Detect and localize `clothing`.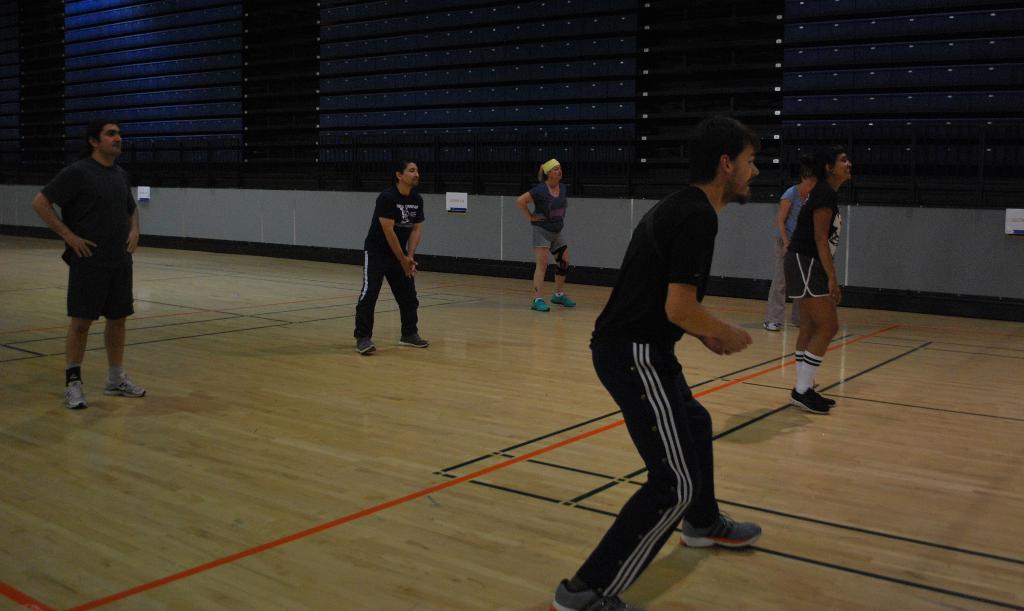
Localized at (532, 178, 568, 256).
